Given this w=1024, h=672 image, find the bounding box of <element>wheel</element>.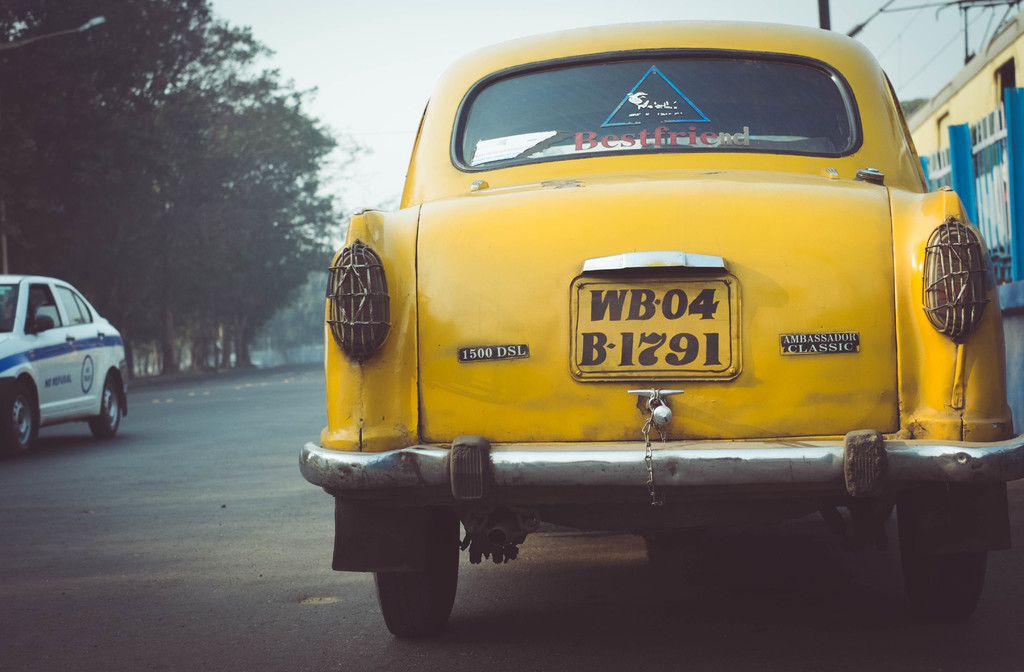
crop(0, 385, 36, 458).
